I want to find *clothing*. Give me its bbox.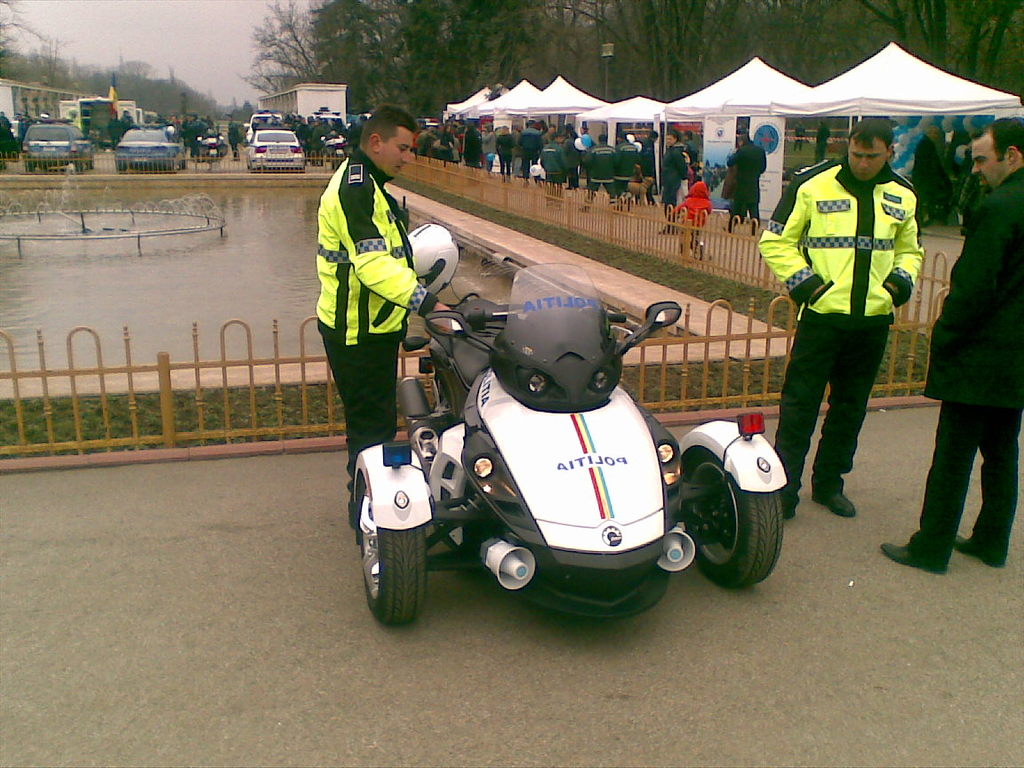
<bbox>309, 140, 436, 490</bbox>.
